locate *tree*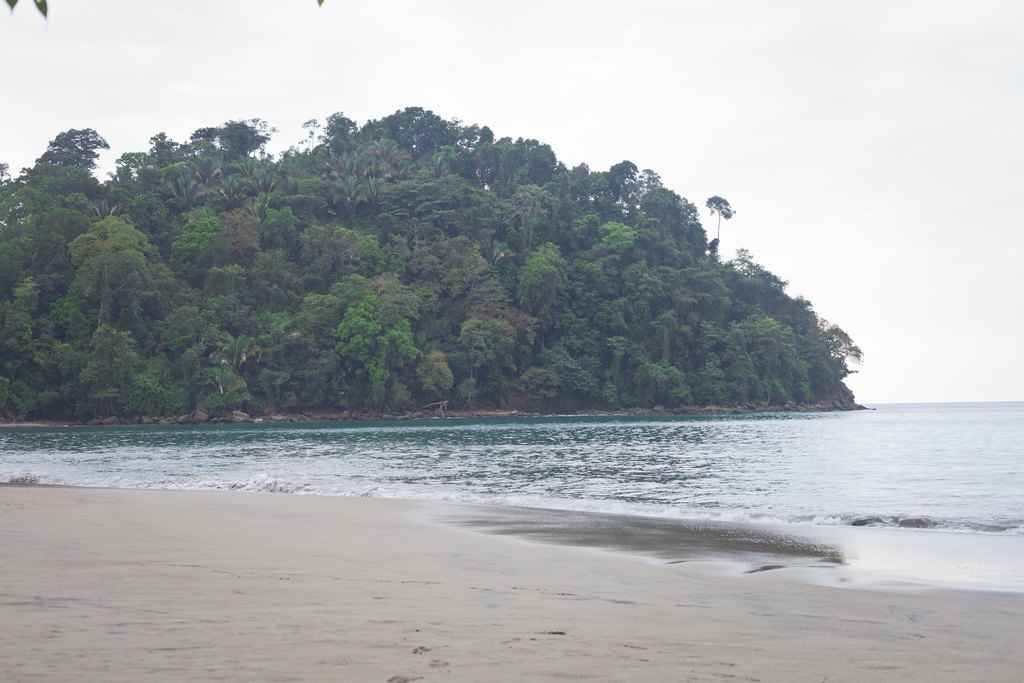
704, 193, 735, 258
